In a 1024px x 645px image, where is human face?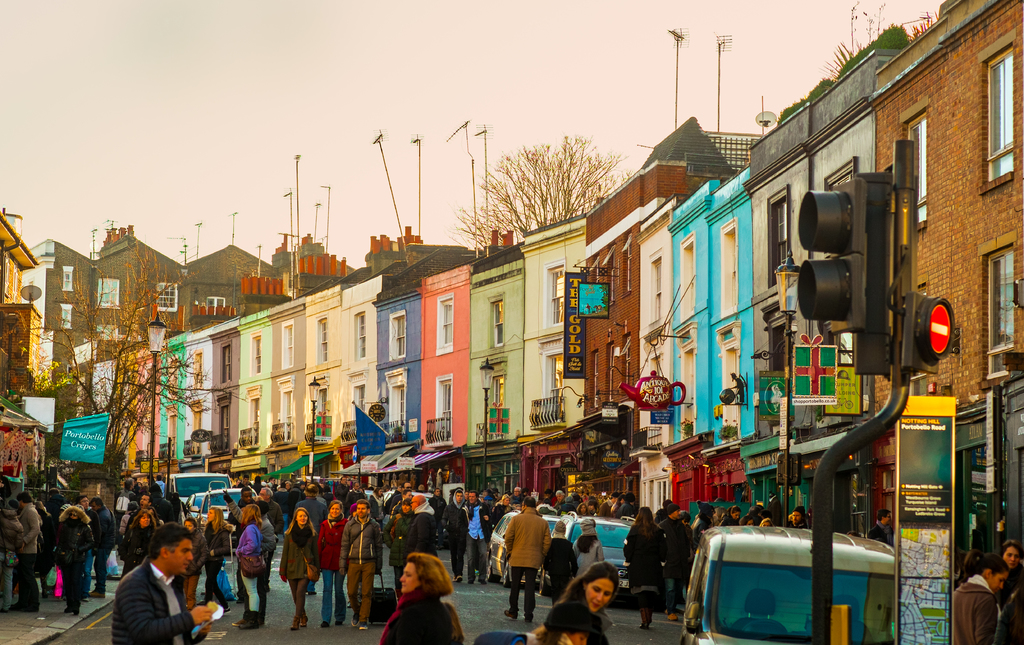
bbox=[993, 570, 1007, 589].
